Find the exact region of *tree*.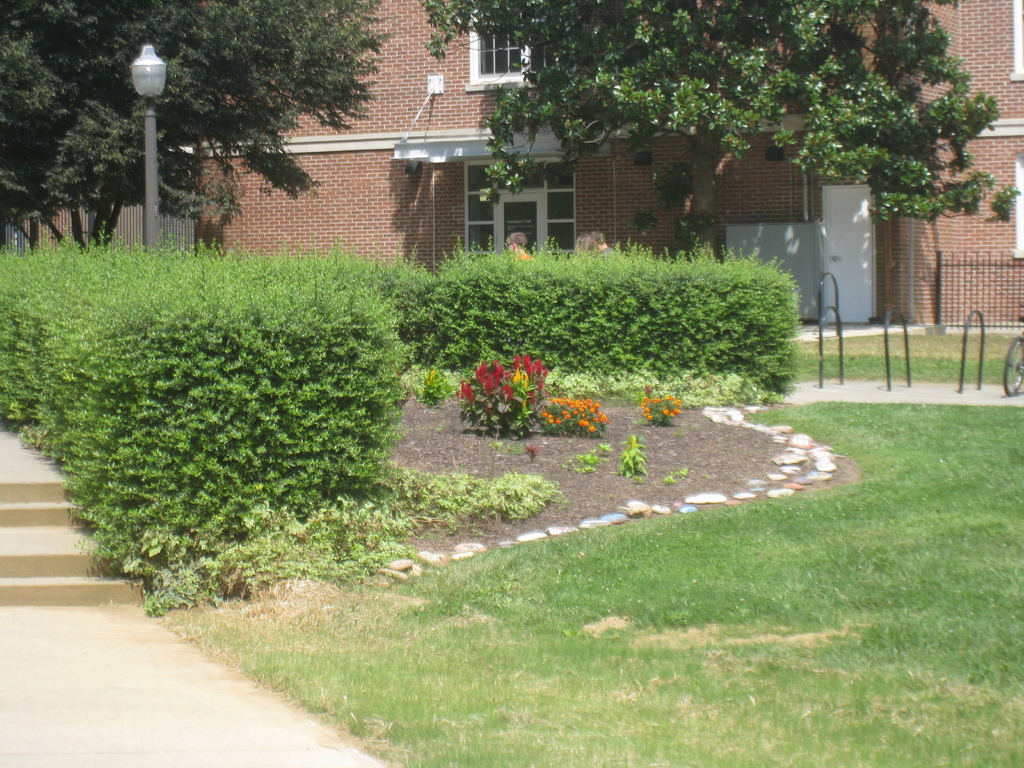
Exact region: x1=420, y1=0, x2=998, y2=258.
